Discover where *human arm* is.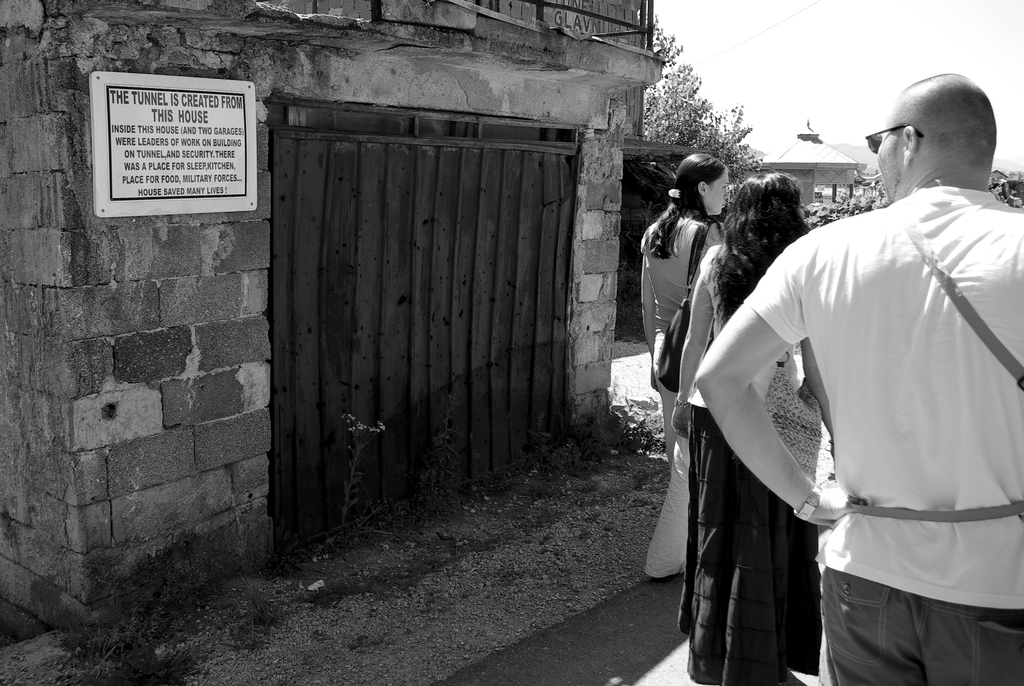
Discovered at Rect(698, 263, 823, 526).
